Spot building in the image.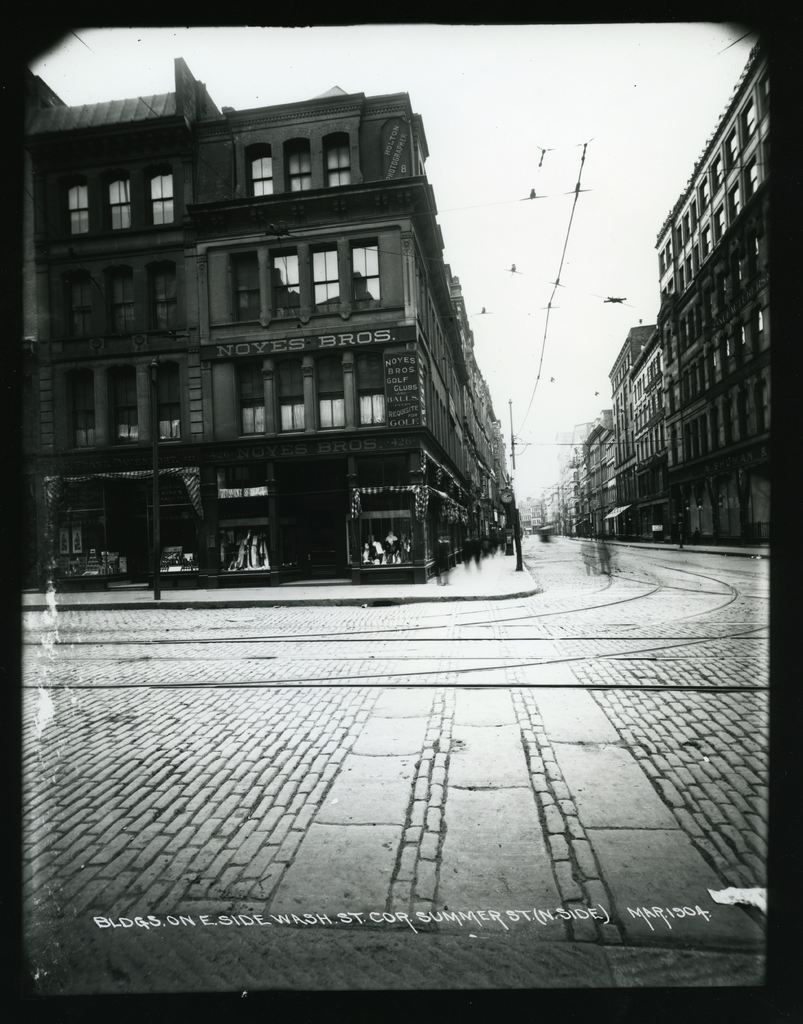
building found at pyautogui.locateOnScreen(23, 54, 522, 573).
